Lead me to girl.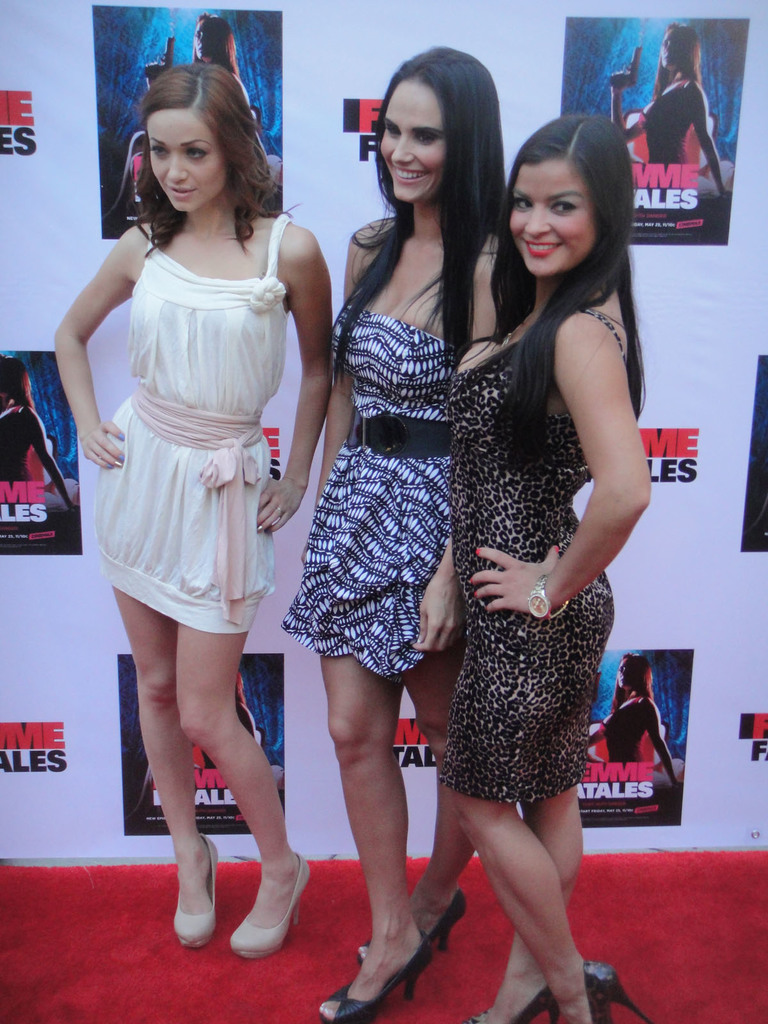
Lead to <bbox>54, 64, 334, 963</bbox>.
